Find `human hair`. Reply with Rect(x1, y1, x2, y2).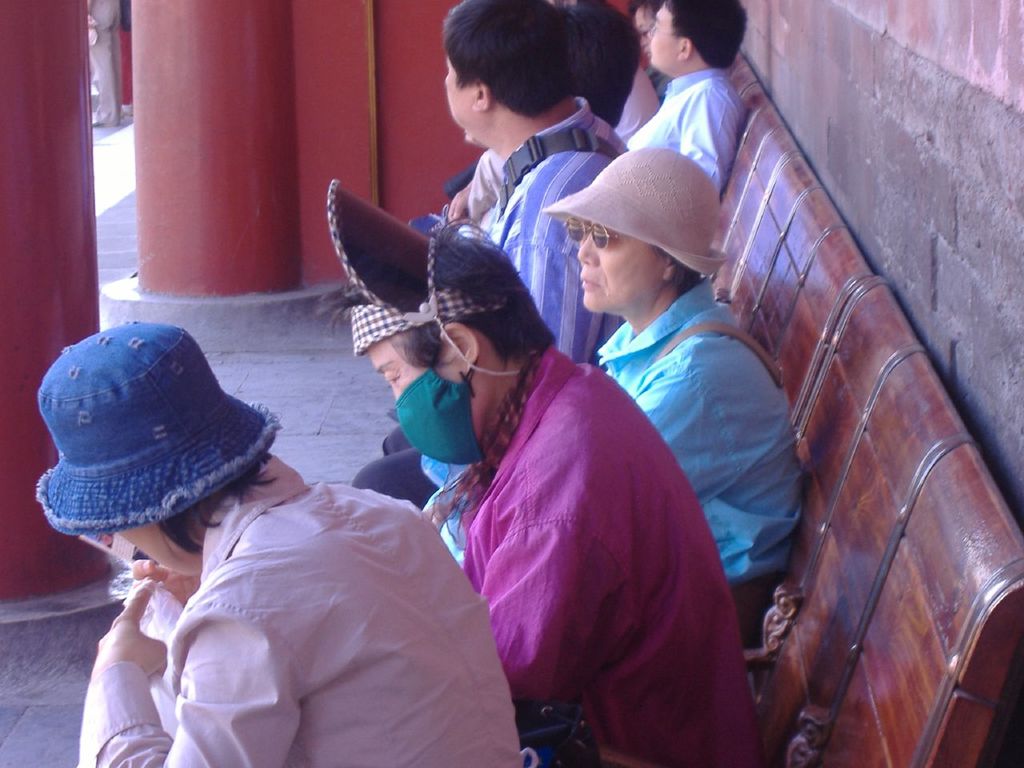
Rect(559, 0, 642, 133).
